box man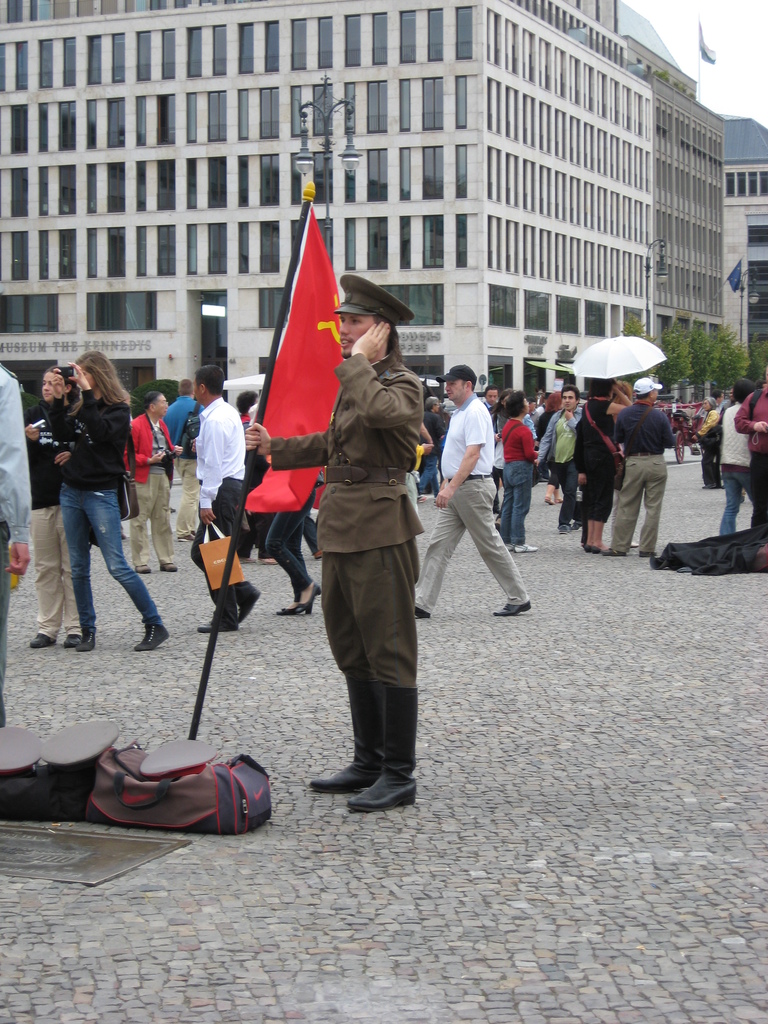
detection(424, 396, 445, 496)
